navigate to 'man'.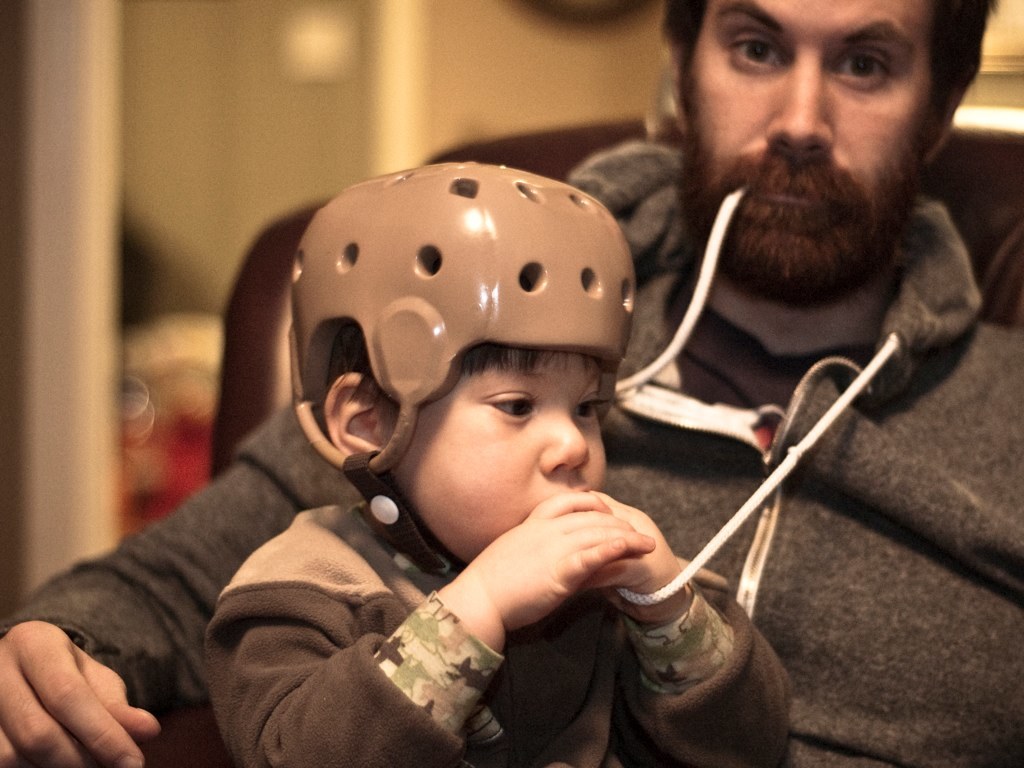
Navigation target: [0,0,1023,767].
